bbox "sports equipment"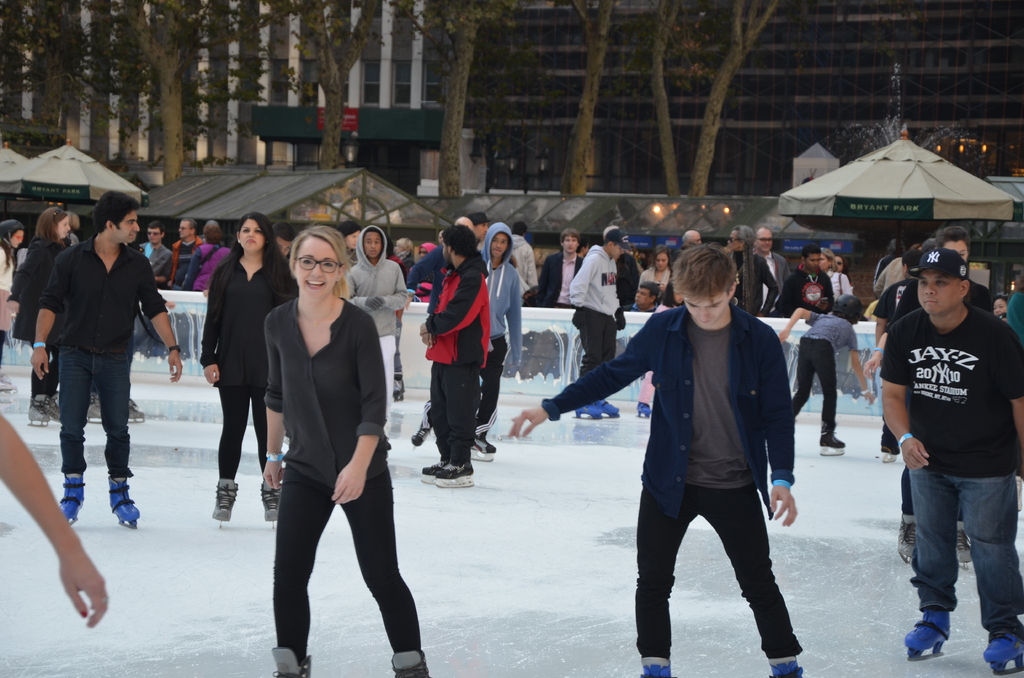
select_region(954, 524, 974, 571)
